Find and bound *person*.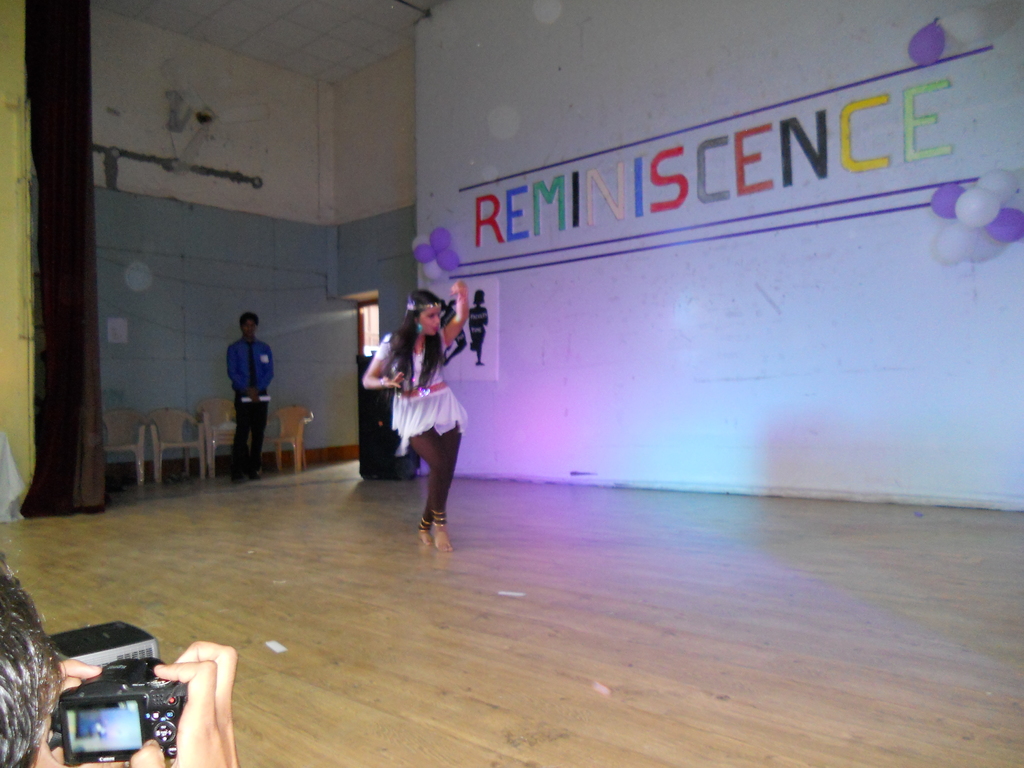
Bound: {"x1": 228, "y1": 310, "x2": 275, "y2": 478}.
